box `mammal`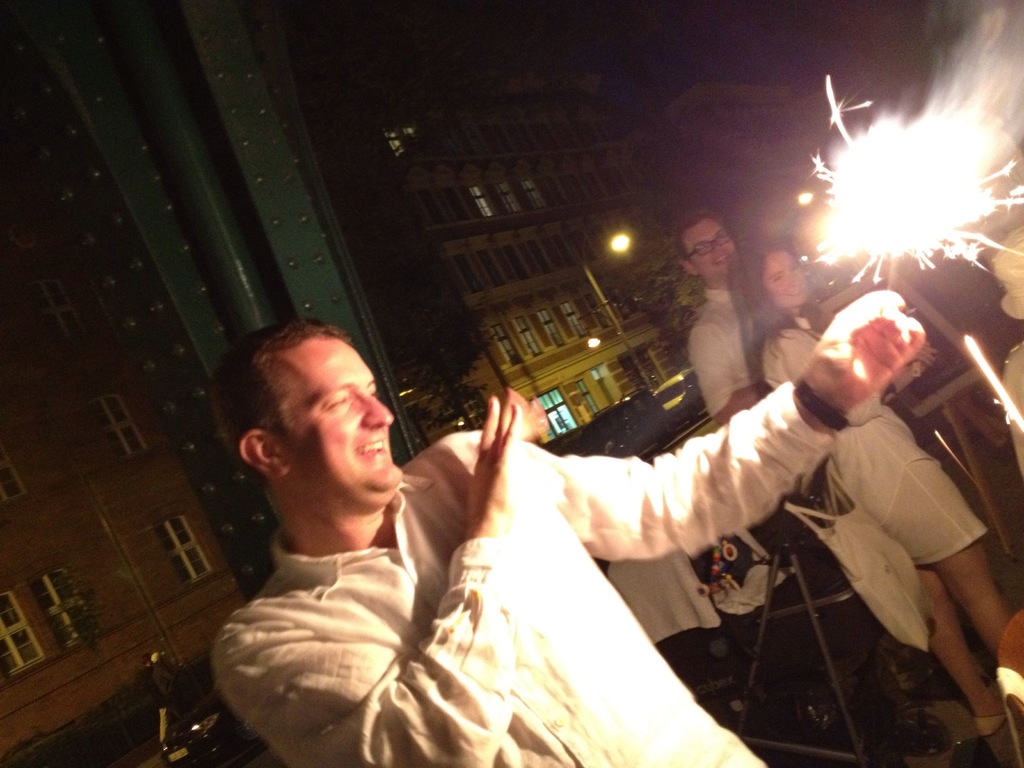
{"x1": 753, "y1": 236, "x2": 991, "y2": 738}
